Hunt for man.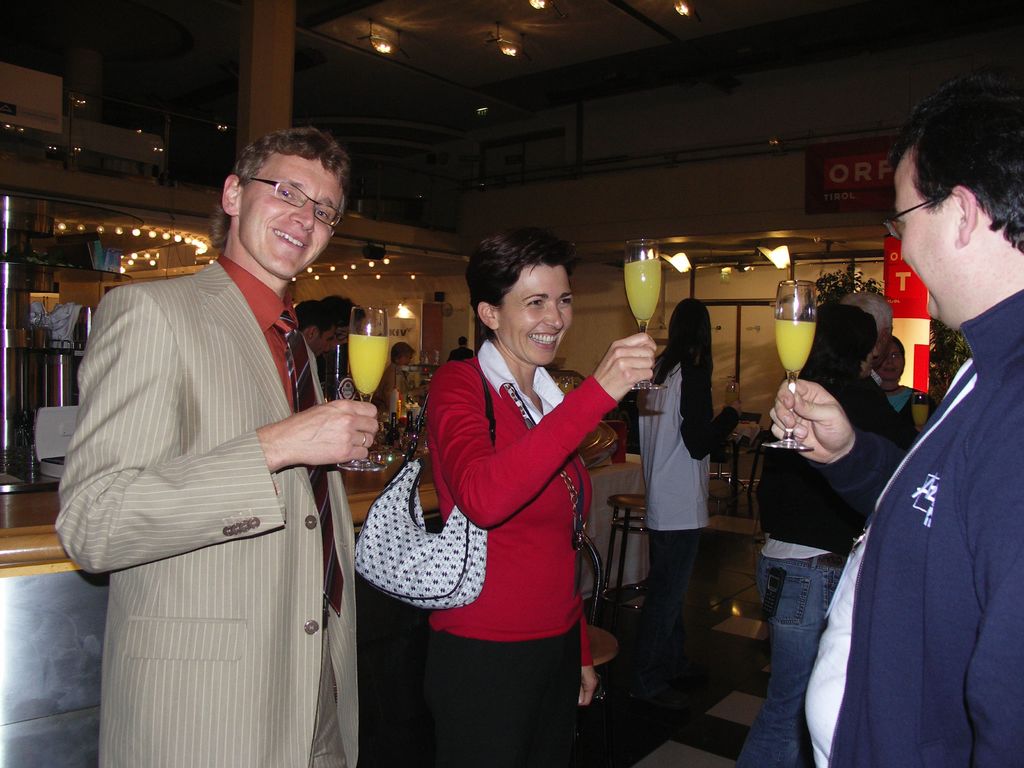
Hunted down at [left=97, top=51, right=383, bottom=763].
